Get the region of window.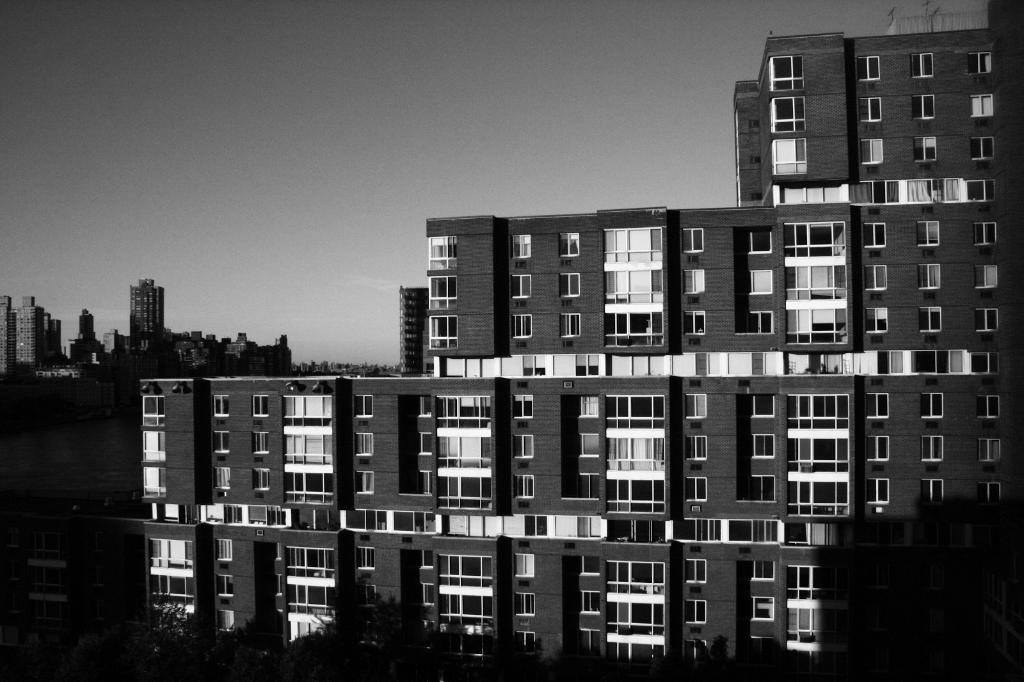
[x1=850, y1=182, x2=902, y2=203].
